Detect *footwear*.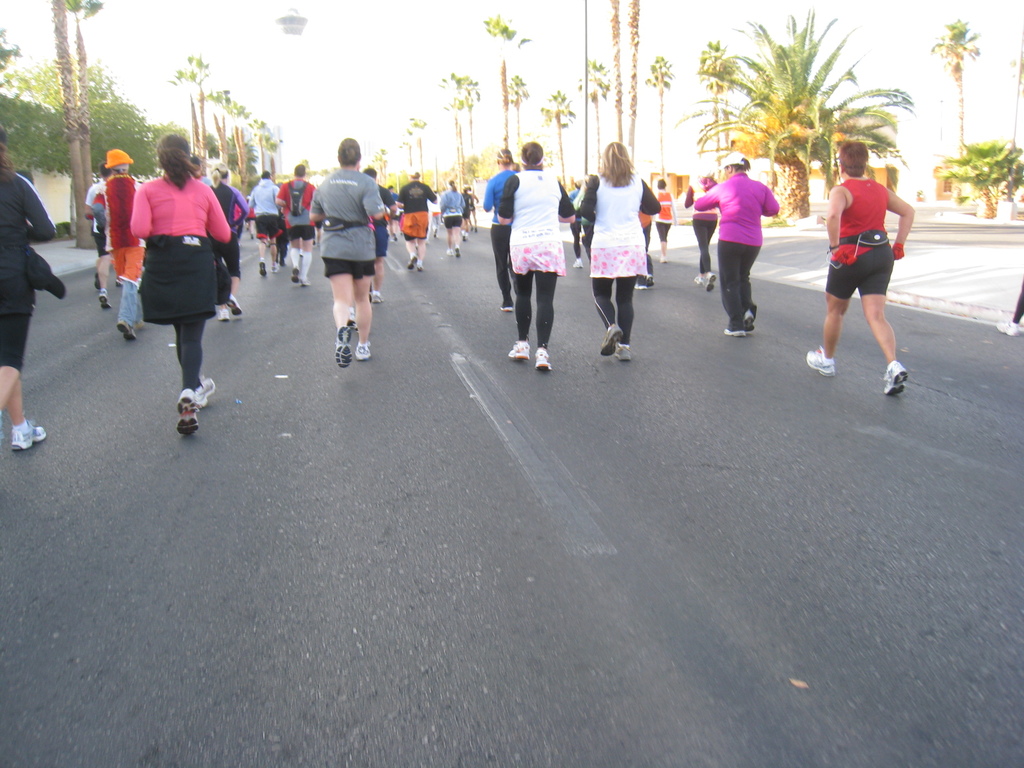
Detected at (602,321,623,358).
